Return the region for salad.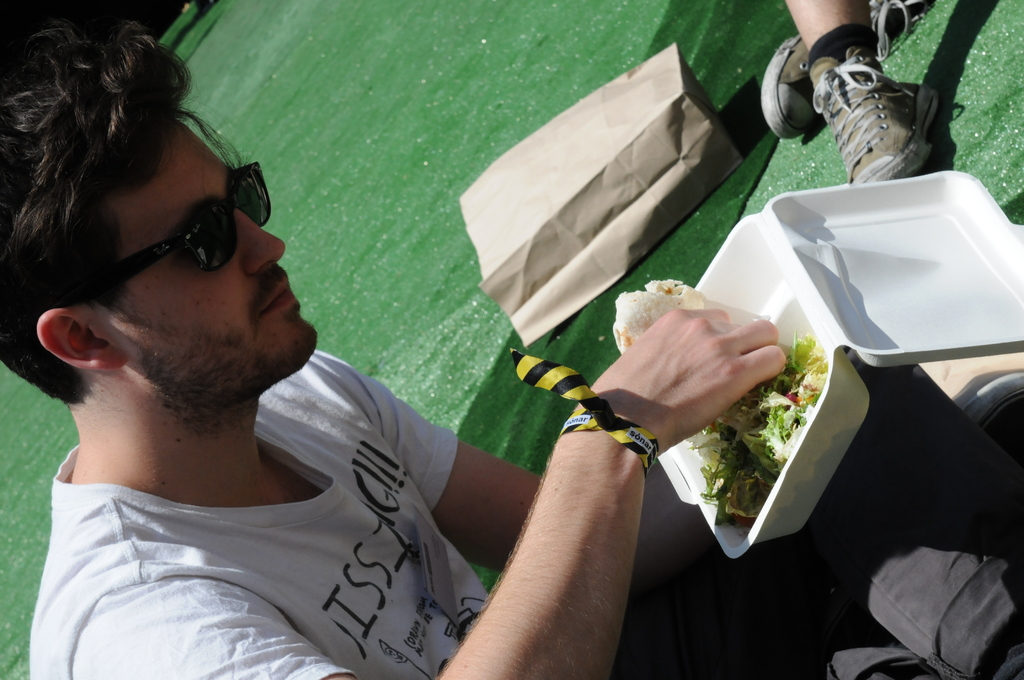
{"left": 627, "top": 329, "right": 826, "bottom": 529}.
